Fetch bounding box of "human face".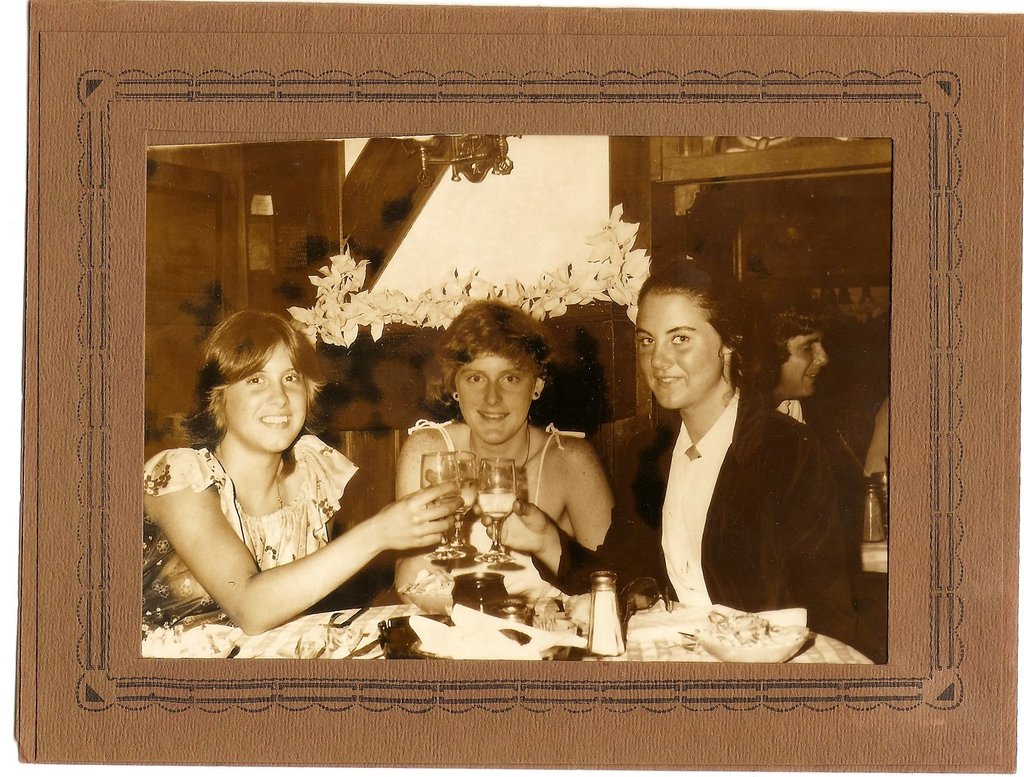
Bbox: rect(636, 295, 721, 411).
